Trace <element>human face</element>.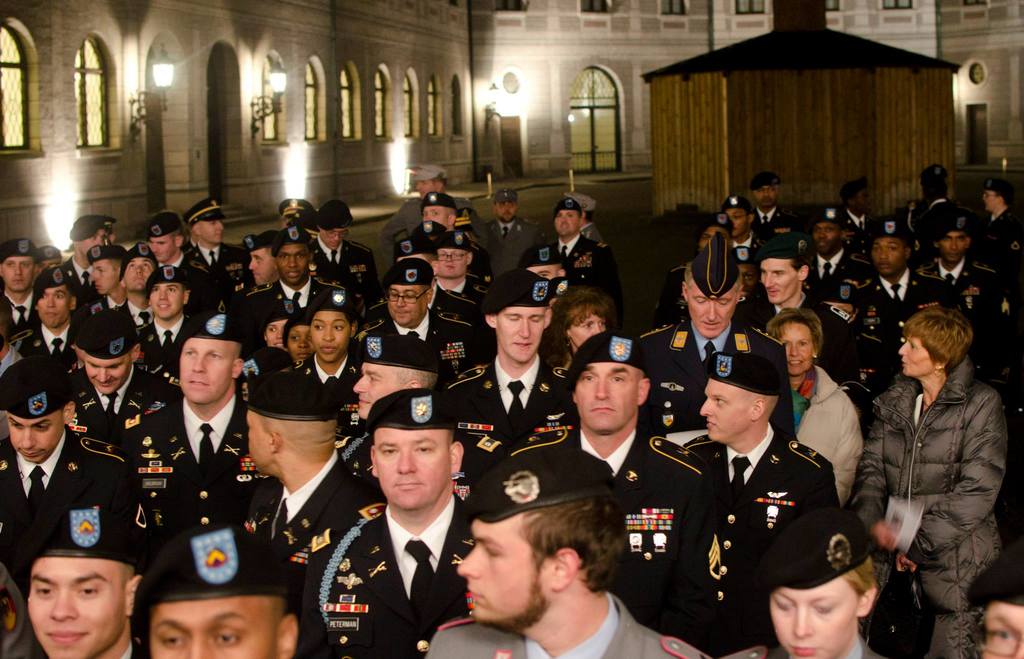
Traced to (x1=760, y1=256, x2=797, y2=297).
